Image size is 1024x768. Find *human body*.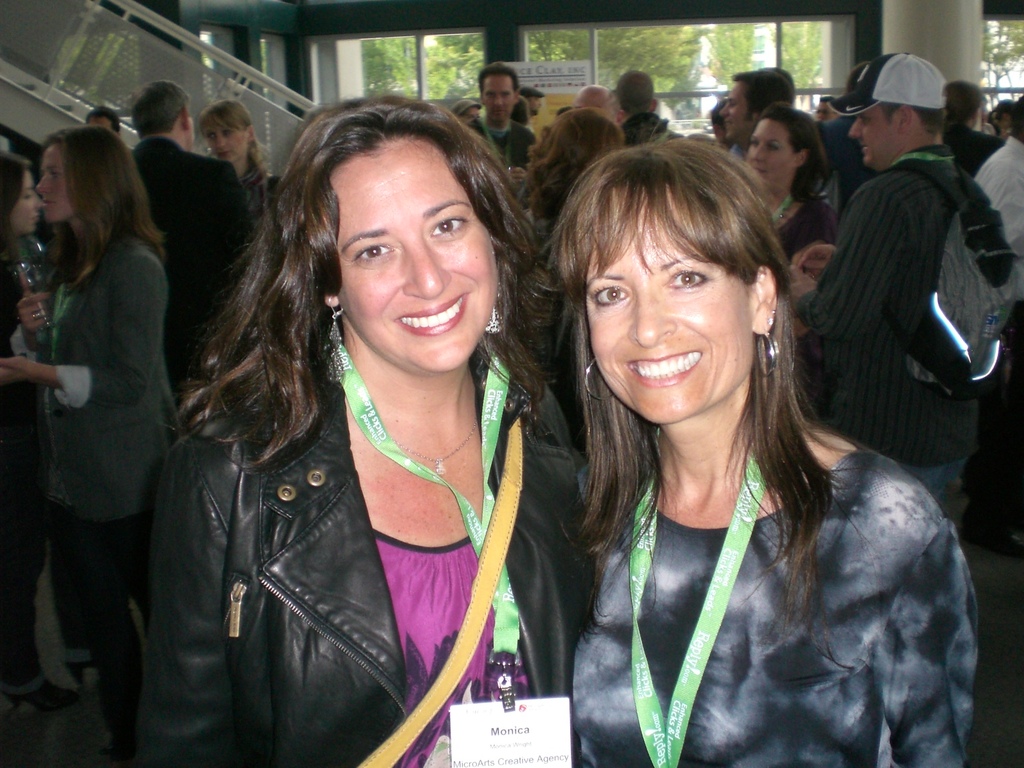
<region>215, 103, 612, 767</region>.
